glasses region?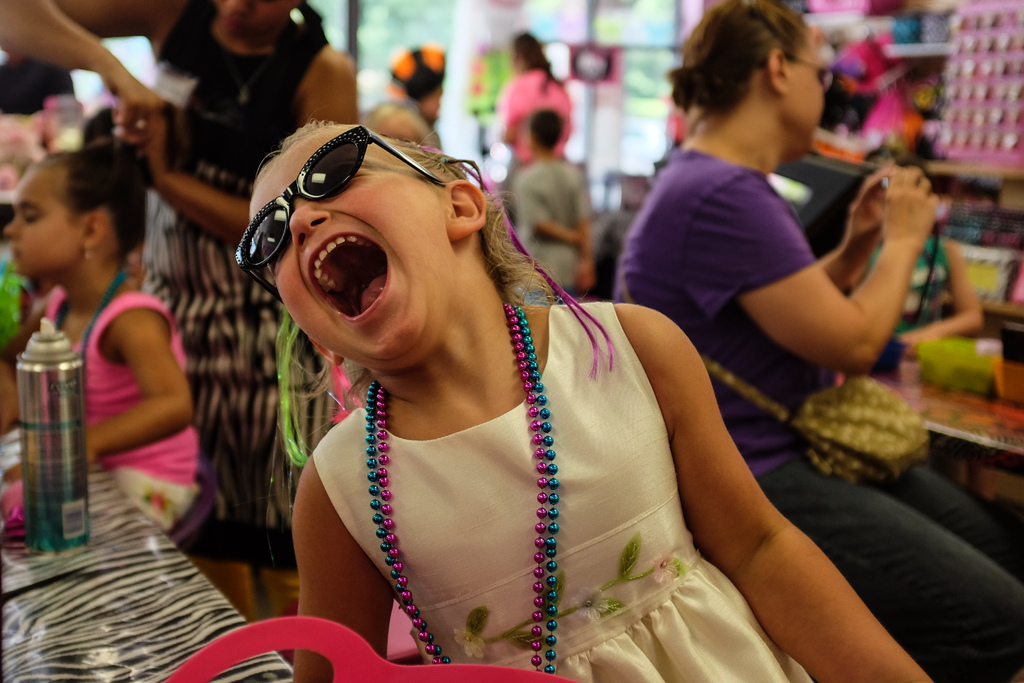
select_region(232, 122, 447, 308)
